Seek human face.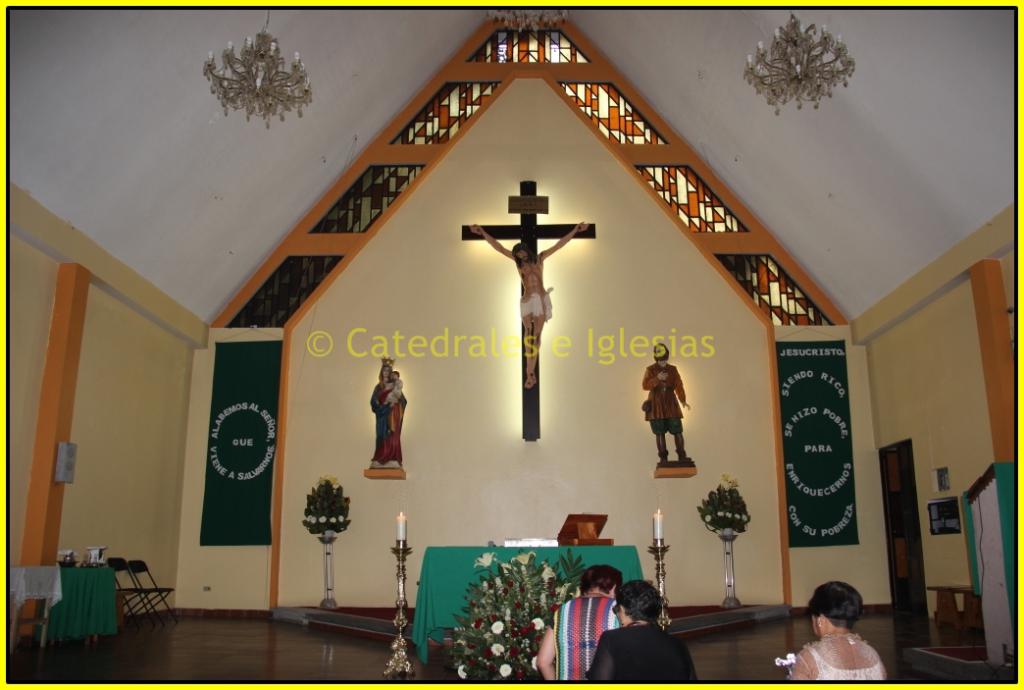
locate(514, 249, 526, 258).
